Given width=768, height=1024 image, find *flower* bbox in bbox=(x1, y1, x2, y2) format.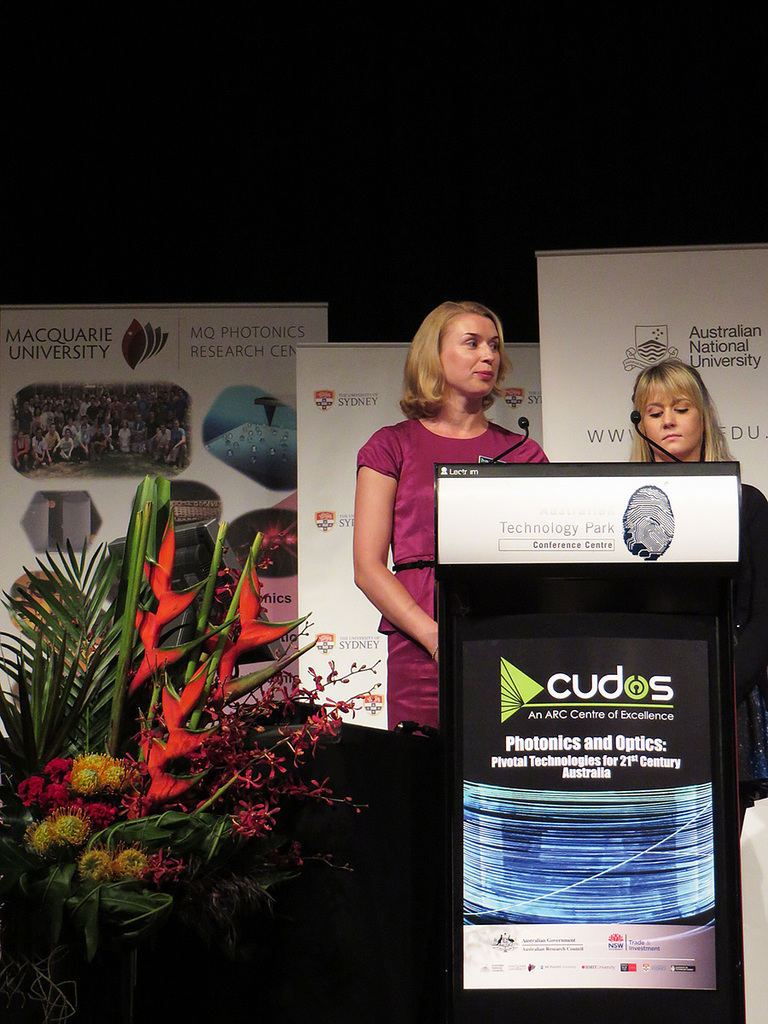
bbox=(59, 800, 89, 846).
